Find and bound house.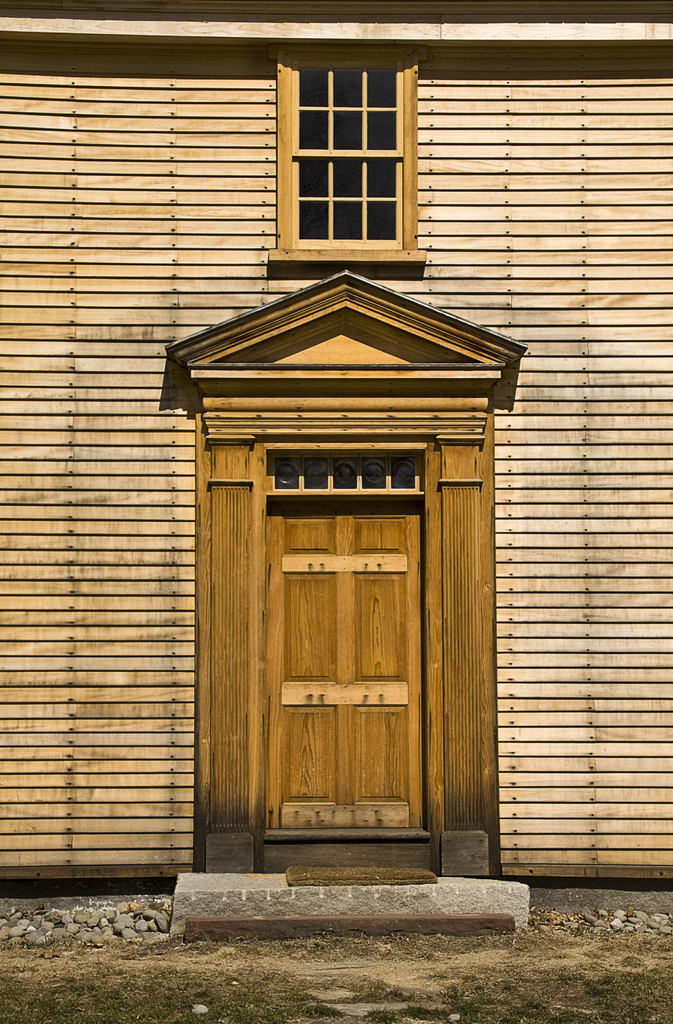
Bound: x1=0, y1=0, x2=672, y2=908.
